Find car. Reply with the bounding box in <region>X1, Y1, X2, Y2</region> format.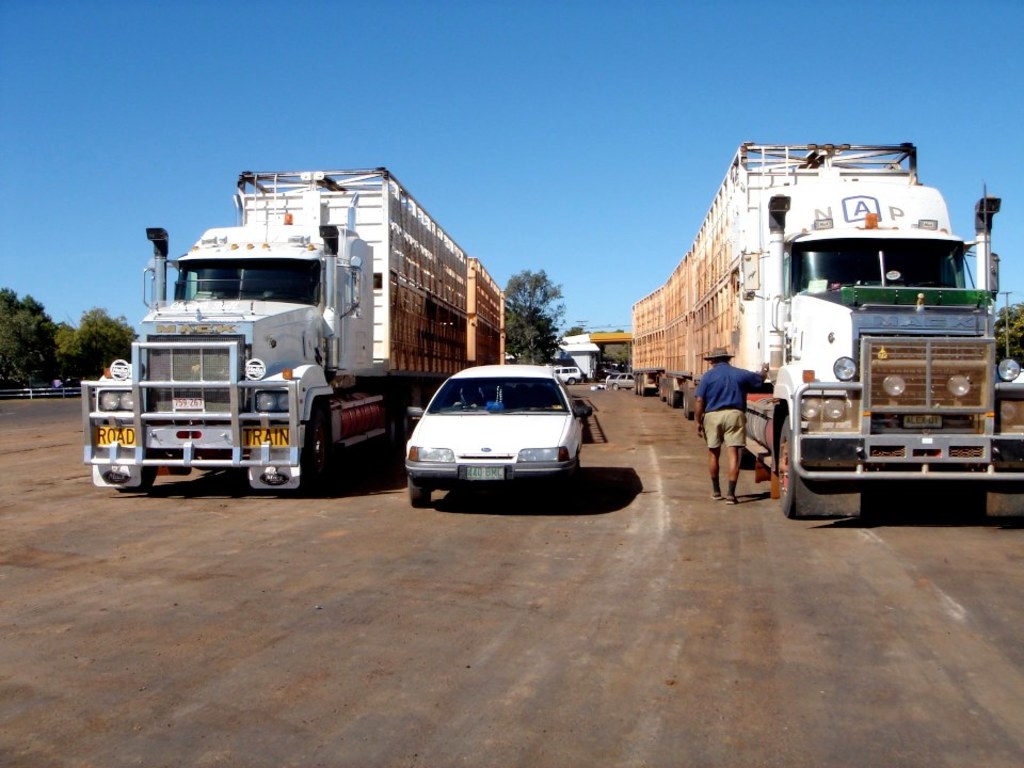
<region>604, 373, 634, 393</region>.
